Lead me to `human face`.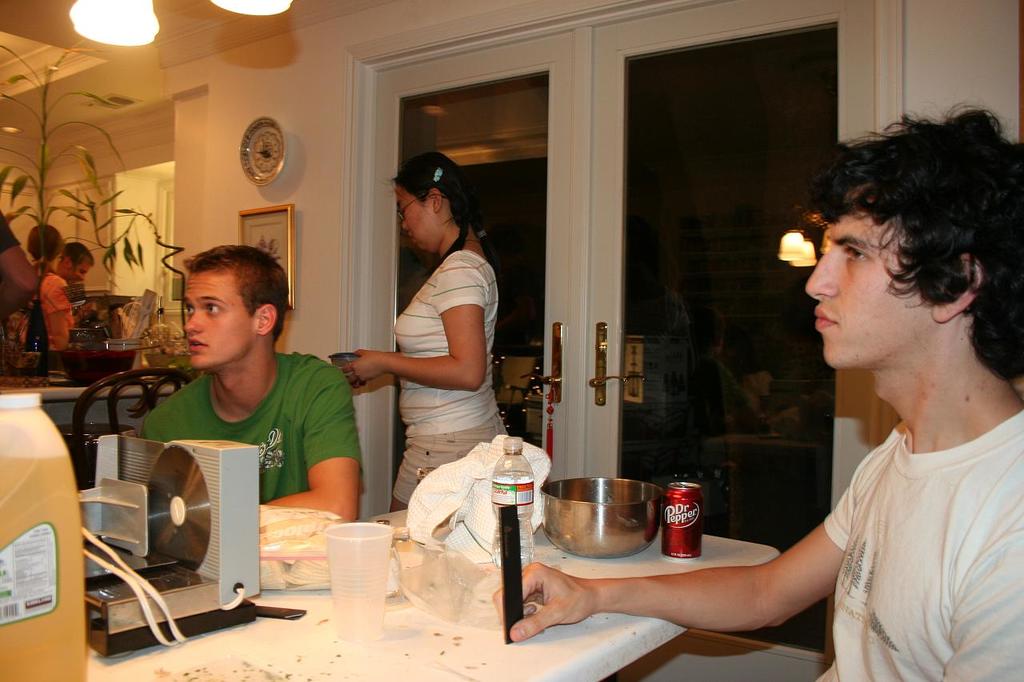
Lead to {"x1": 183, "y1": 271, "x2": 255, "y2": 366}.
